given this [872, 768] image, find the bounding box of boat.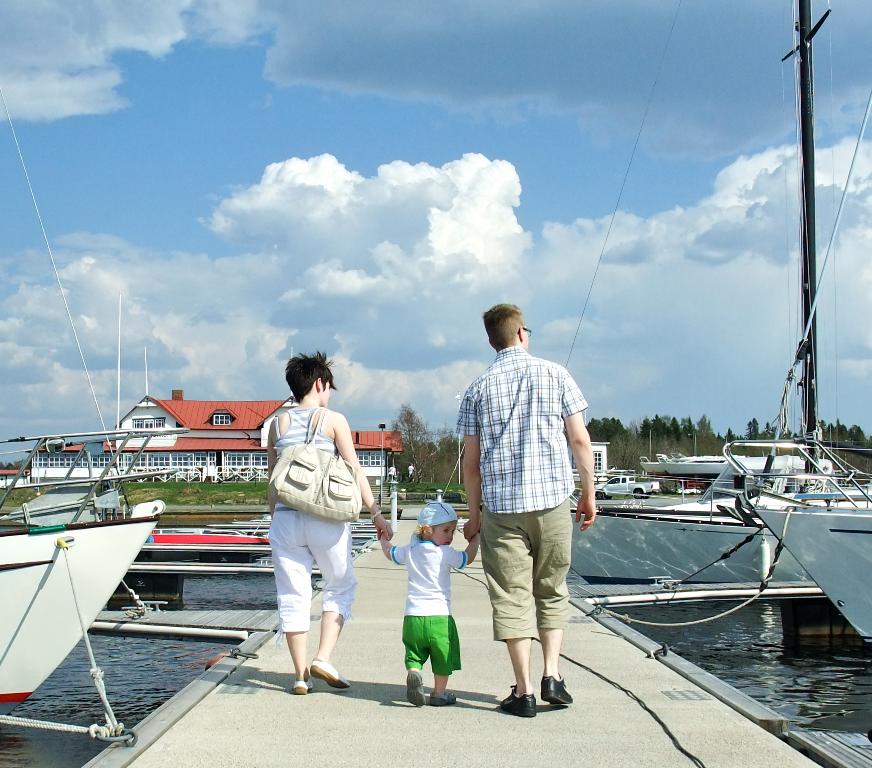
<bbox>1, 417, 256, 745</bbox>.
